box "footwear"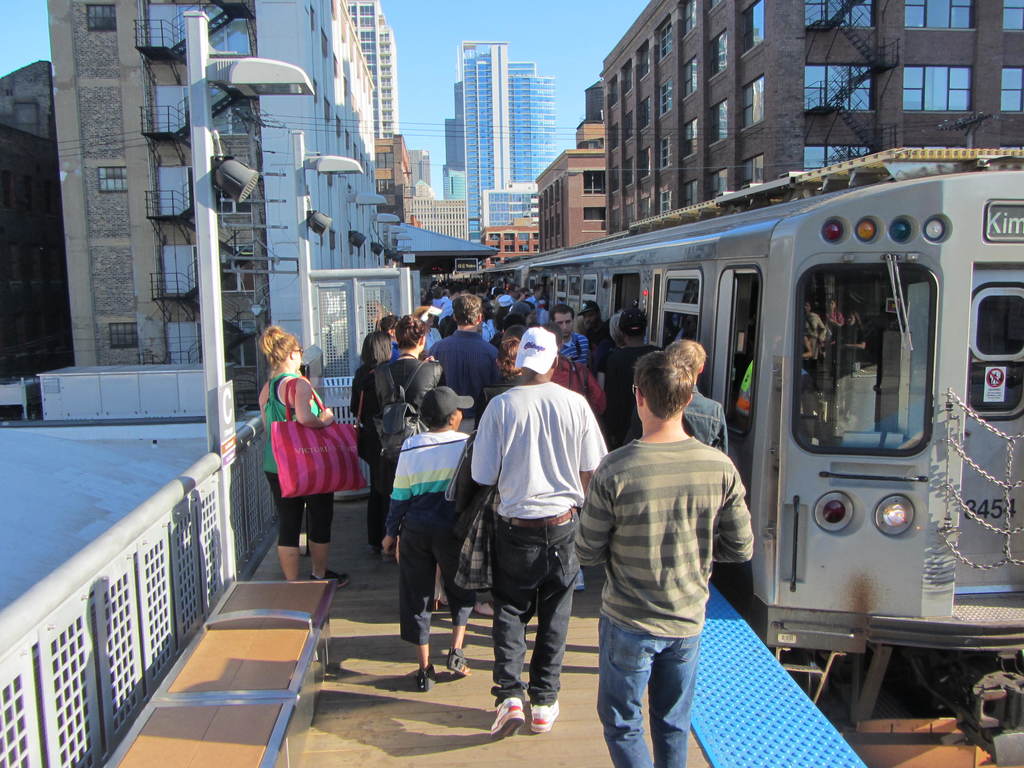
Rect(488, 698, 525, 742)
